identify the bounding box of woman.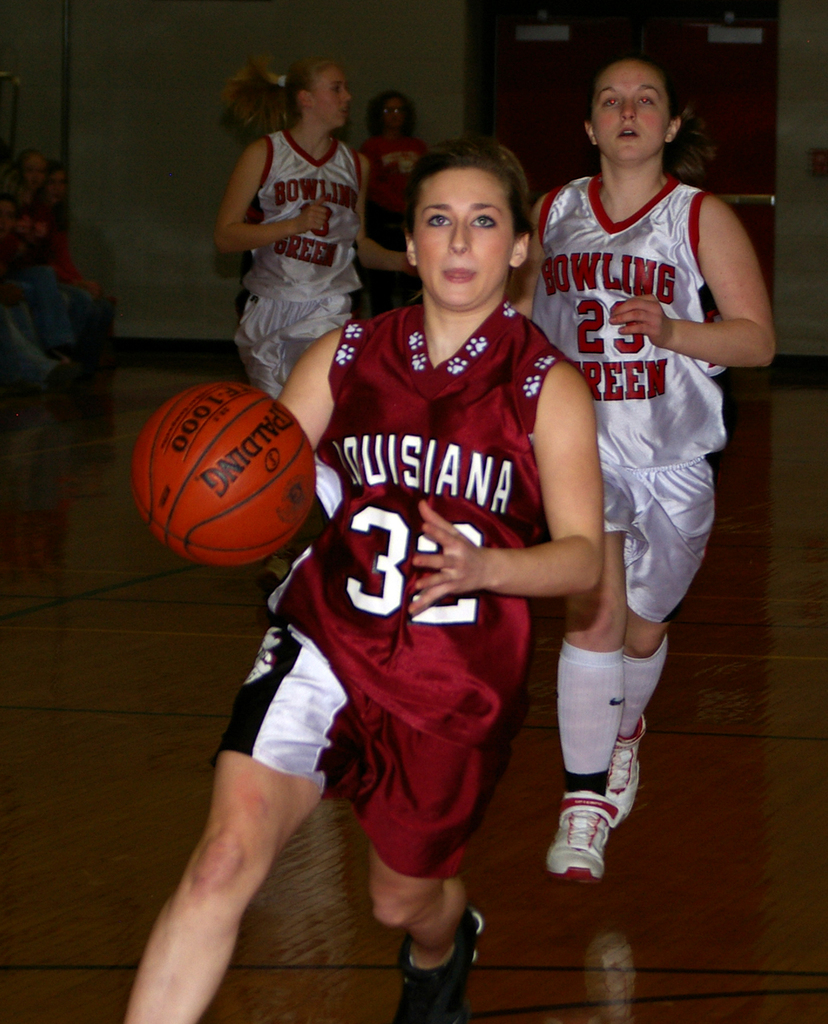
(219, 49, 426, 398).
